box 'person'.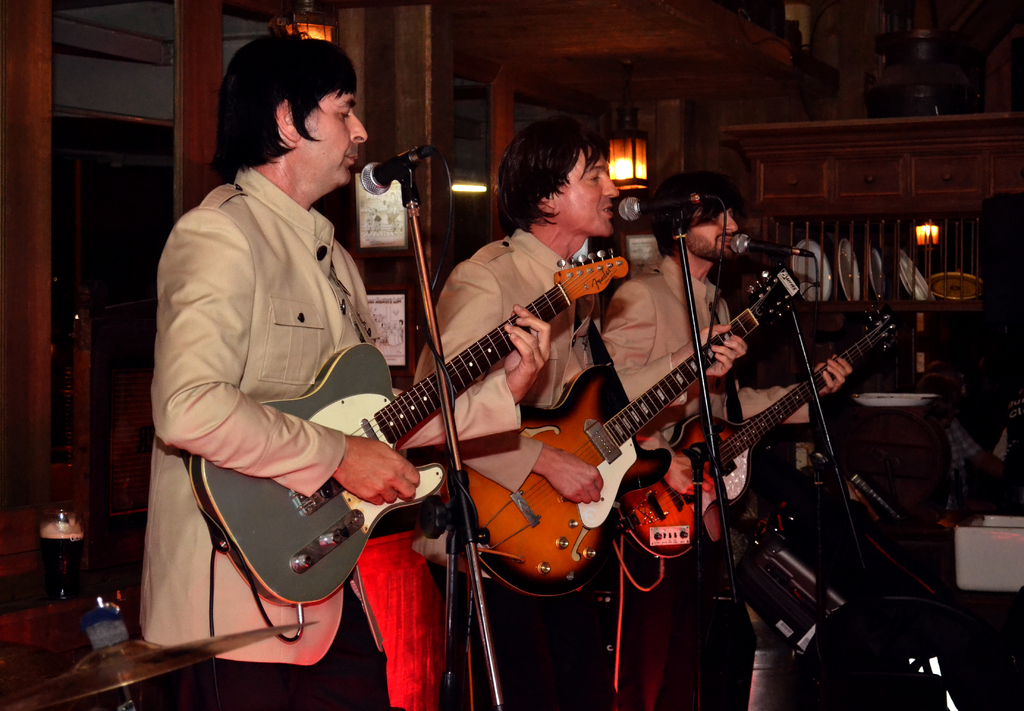
(406,118,750,710).
